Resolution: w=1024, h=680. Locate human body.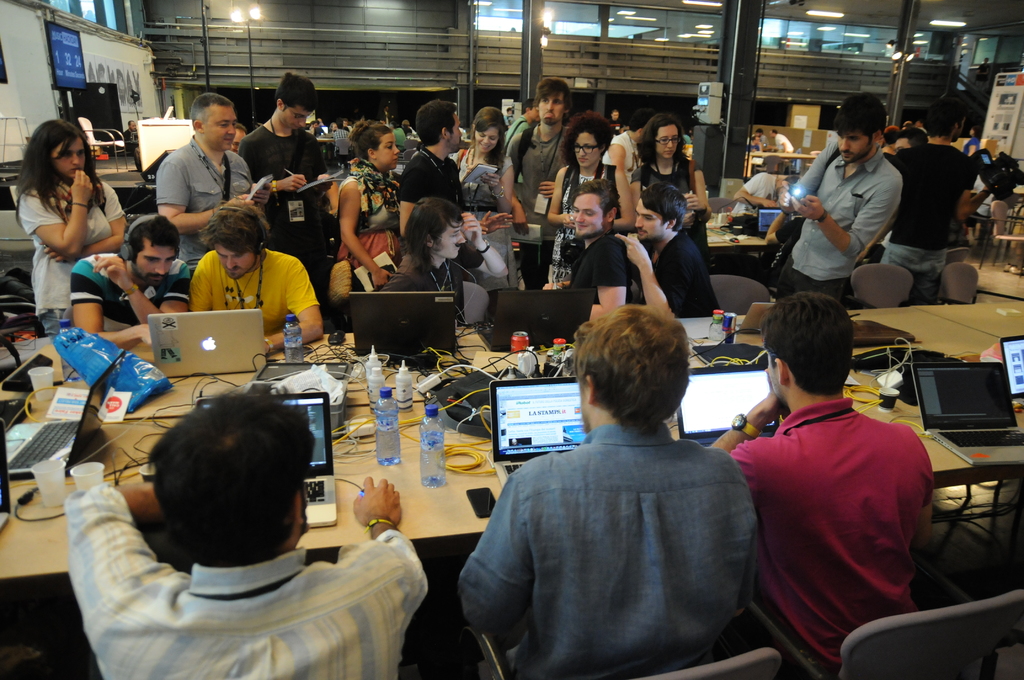
bbox(150, 87, 273, 271).
